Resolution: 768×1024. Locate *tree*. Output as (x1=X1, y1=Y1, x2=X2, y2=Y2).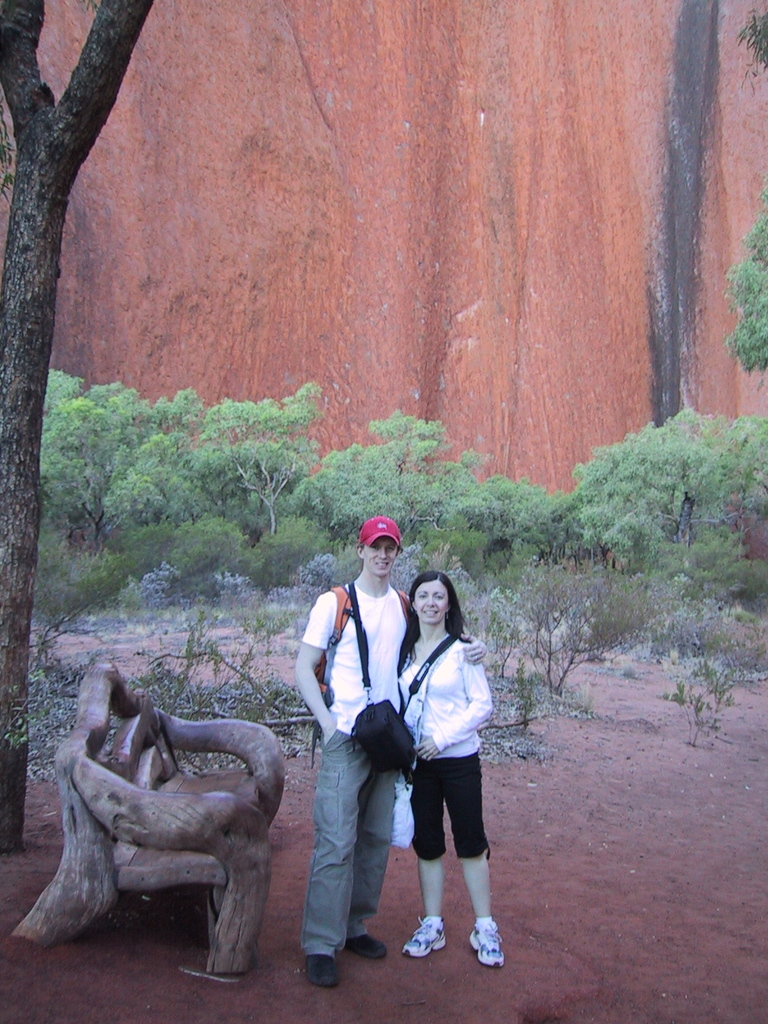
(x1=735, y1=6, x2=767, y2=83).
